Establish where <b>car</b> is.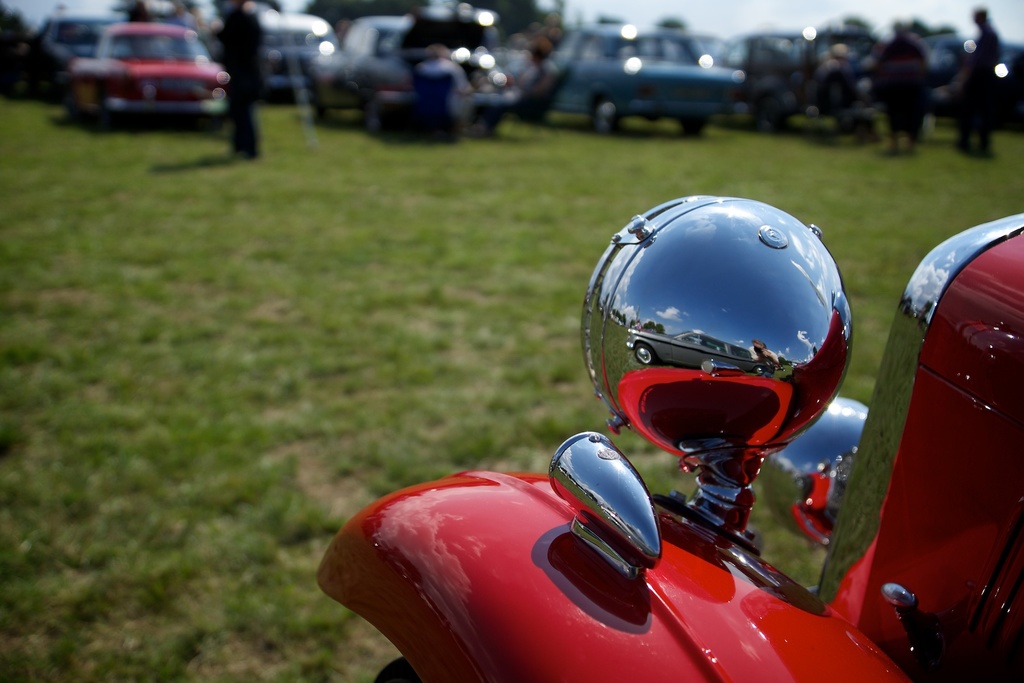
Established at BBox(730, 47, 837, 131).
